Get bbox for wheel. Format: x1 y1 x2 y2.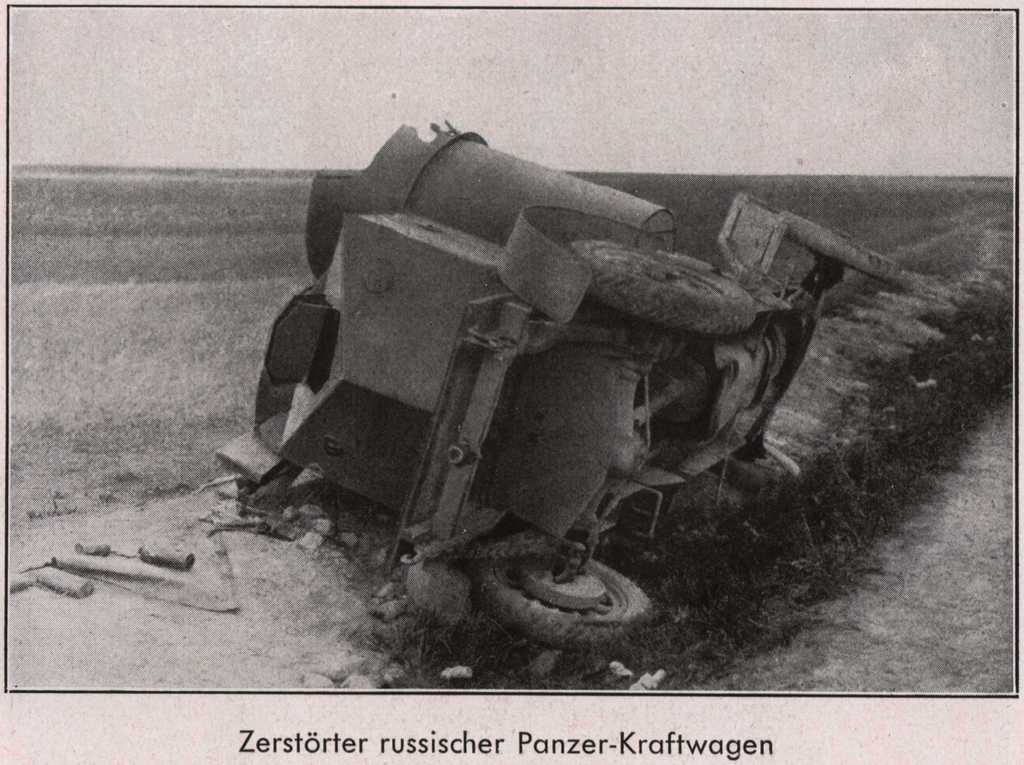
776 211 920 289.
